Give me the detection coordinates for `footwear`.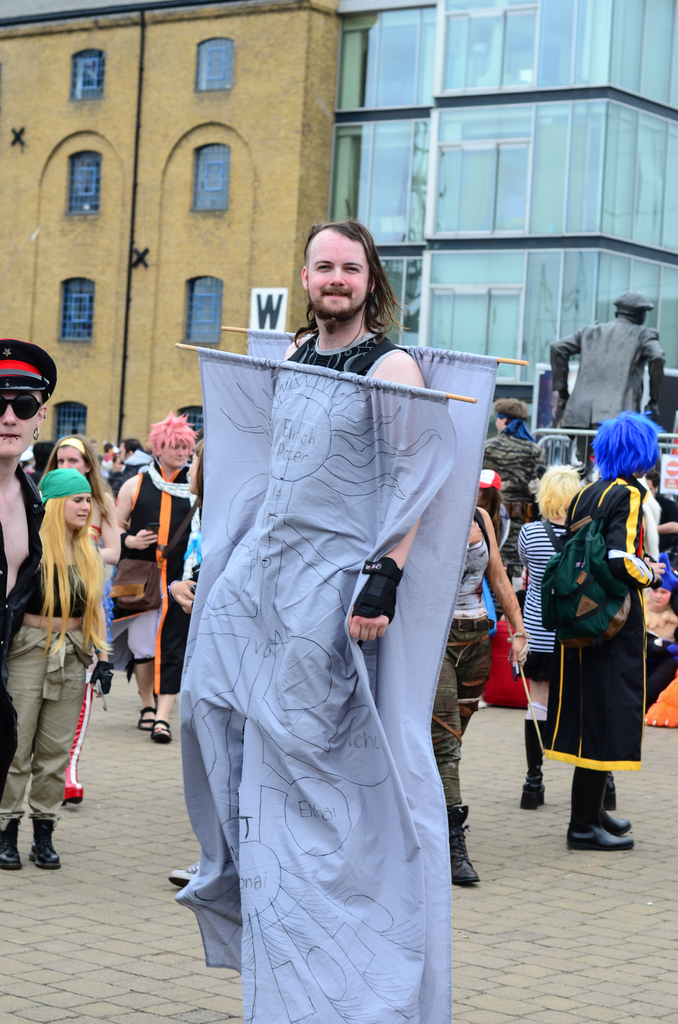
select_region(167, 859, 200, 890).
